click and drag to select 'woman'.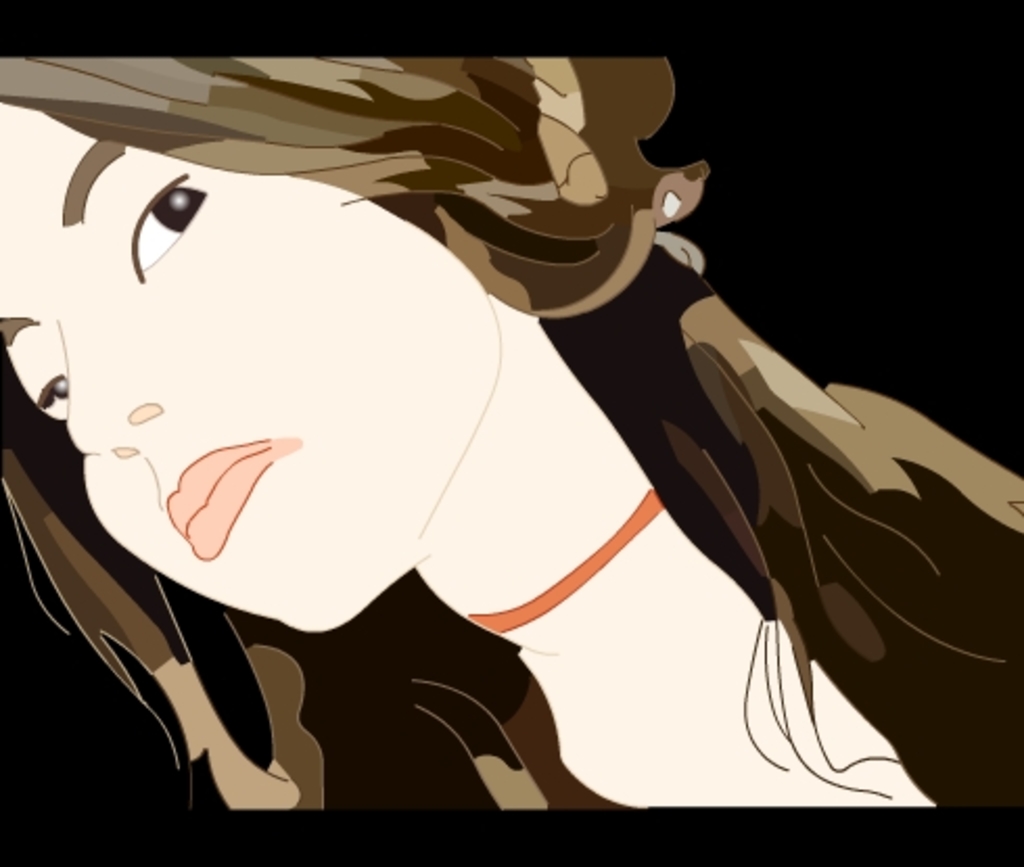
Selection: 10:0:991:827.
